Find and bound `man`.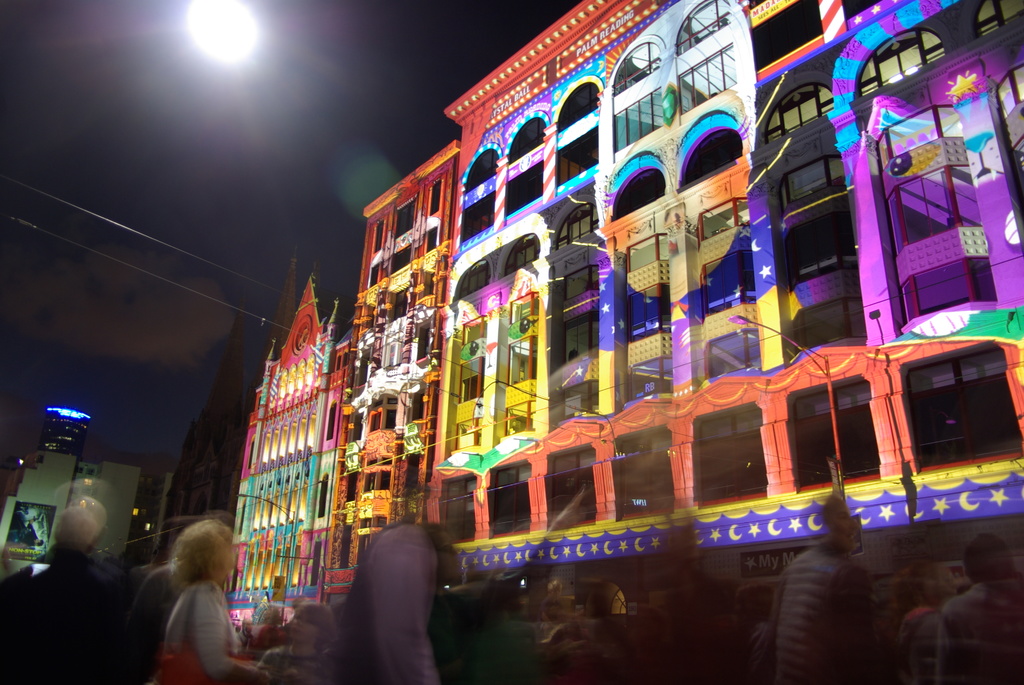
Bound: <region>624, 516, 751, 684</region>.
